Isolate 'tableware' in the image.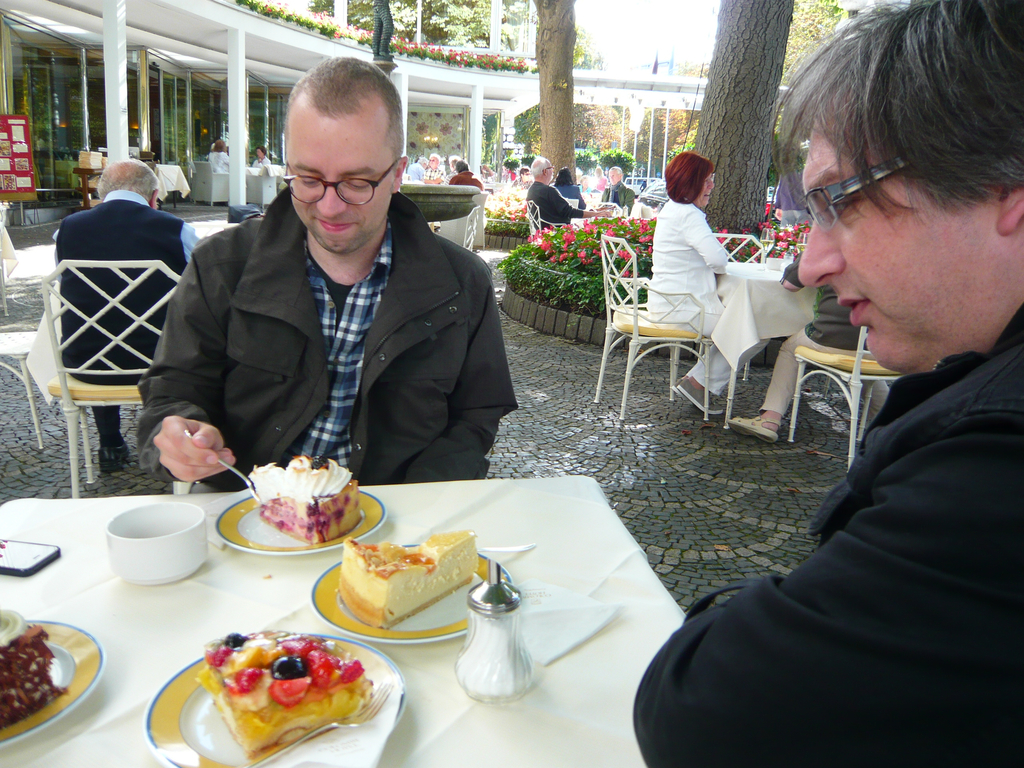
Isolated region: box=[305, 527, 515, 653].
